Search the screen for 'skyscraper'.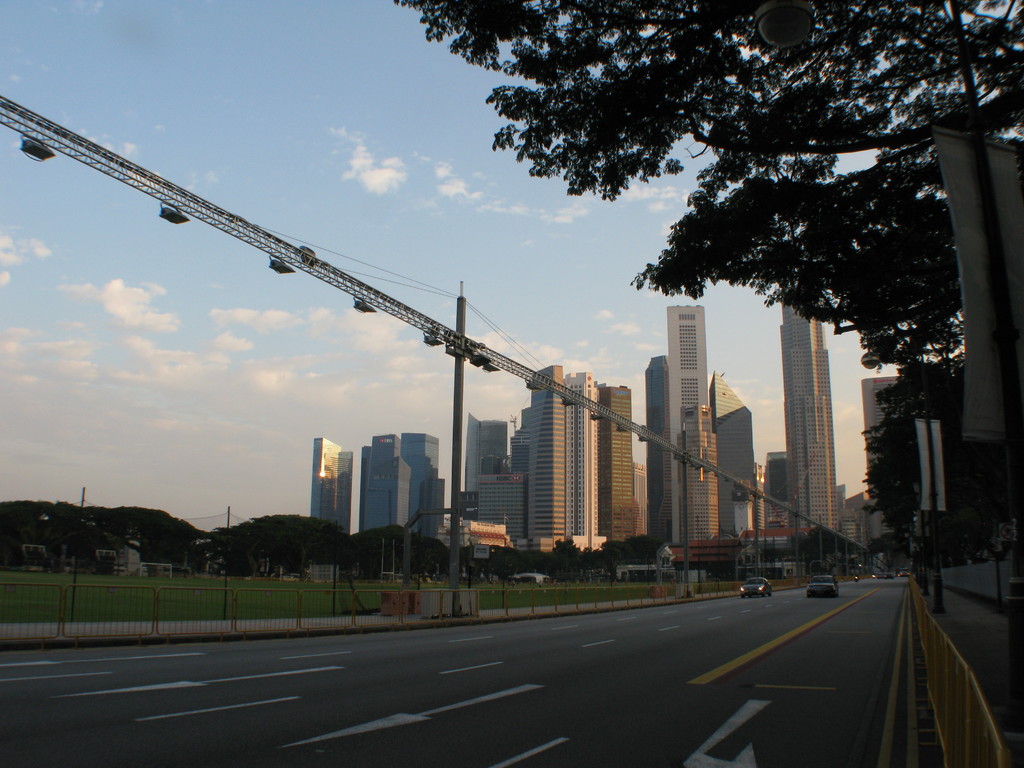
Found at (293, 436, 361, 548).
